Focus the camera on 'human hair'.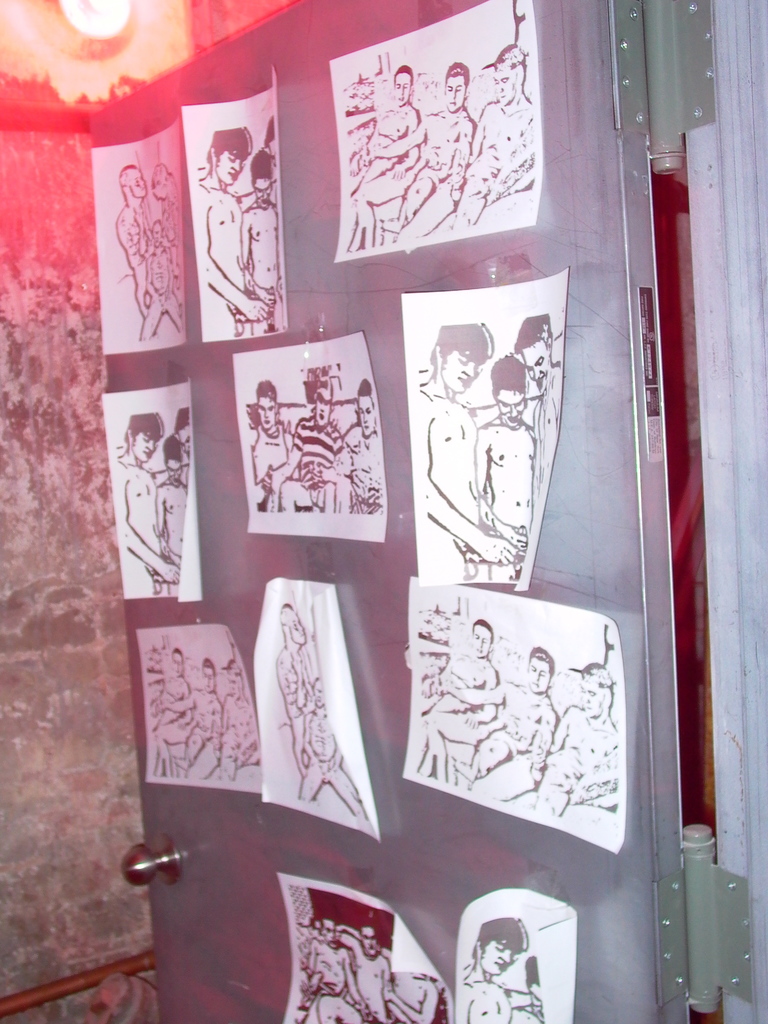
Focus region: 205 127 254 160.
